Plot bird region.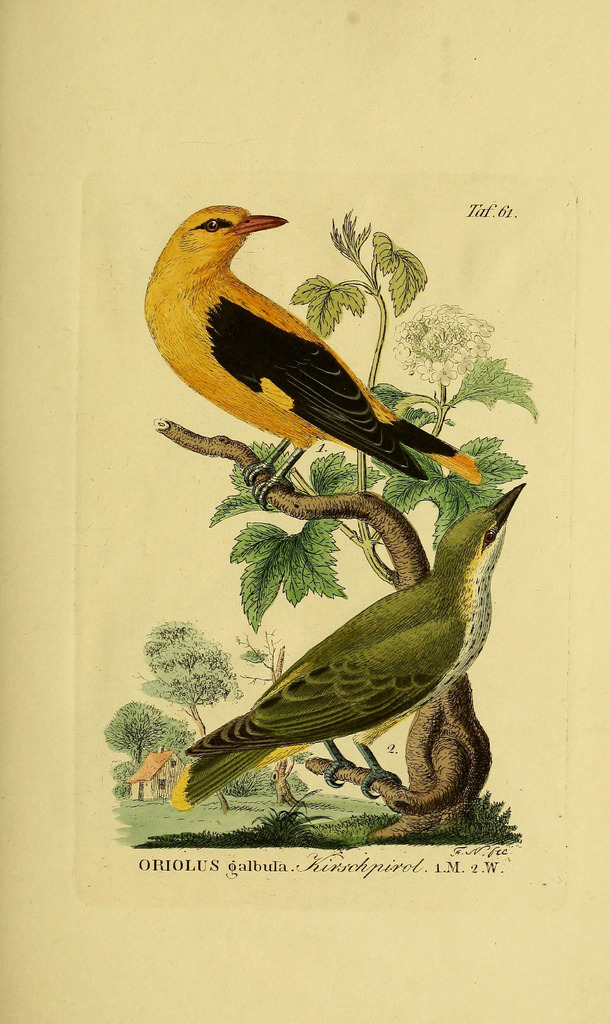
Plotted at 146:207:471:505.
